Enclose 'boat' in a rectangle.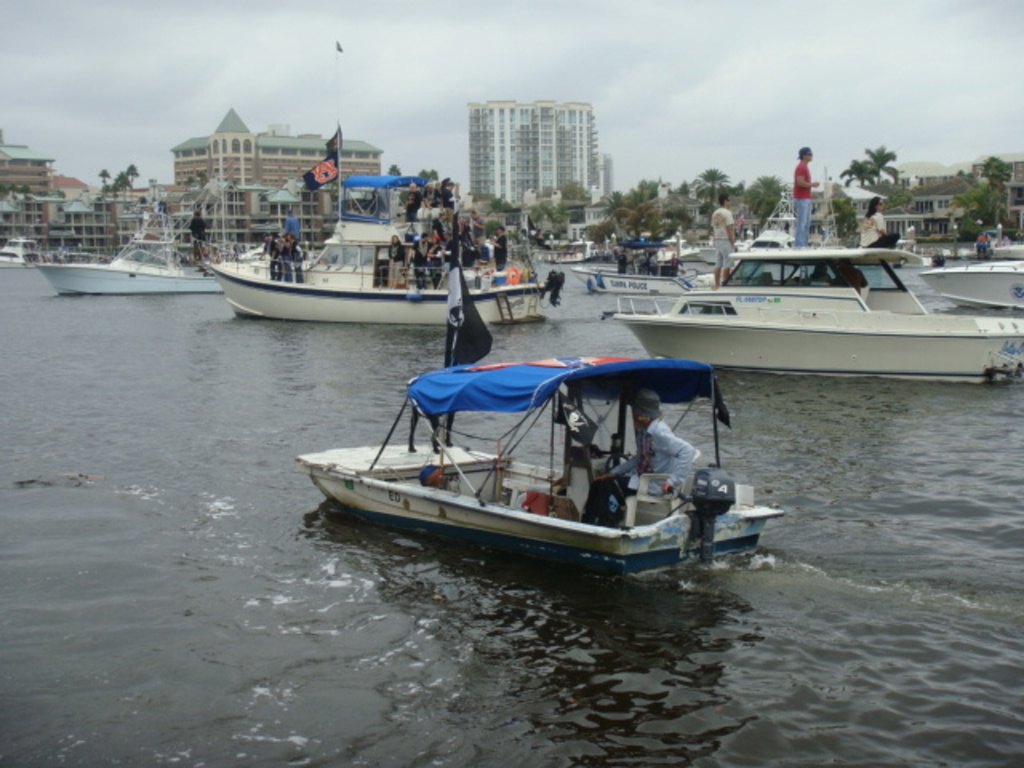
[x1=0, y1=234, x2=38, y2=264].
